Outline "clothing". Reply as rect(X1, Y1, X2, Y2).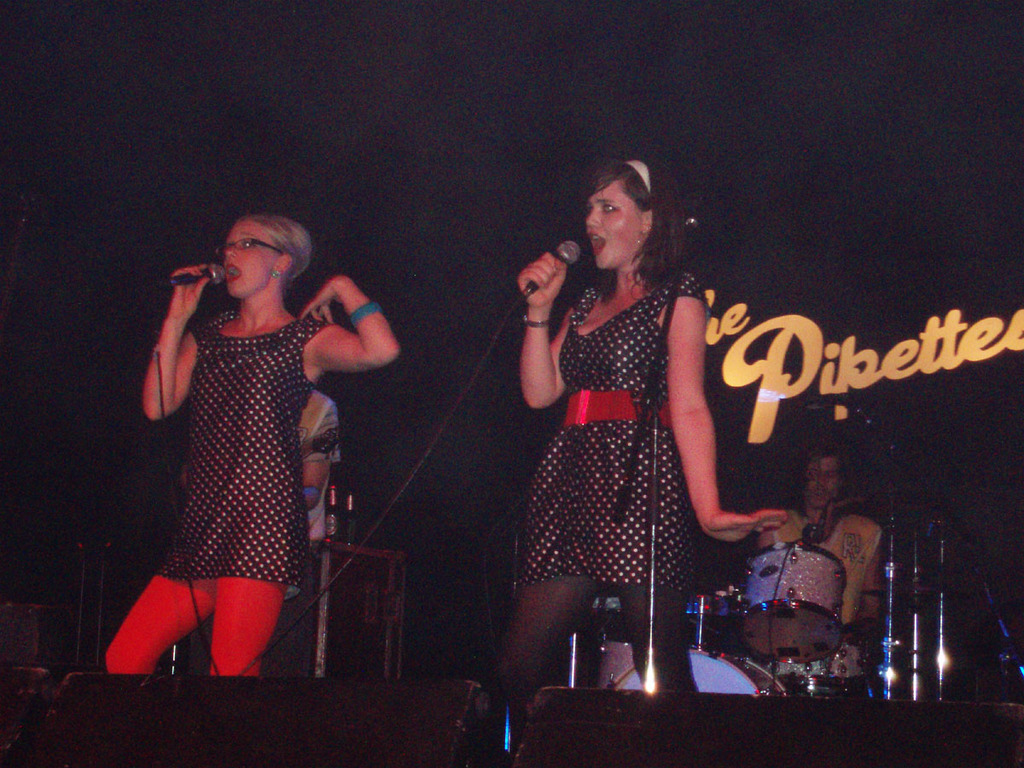
rect(512, 252, 743, 655).
